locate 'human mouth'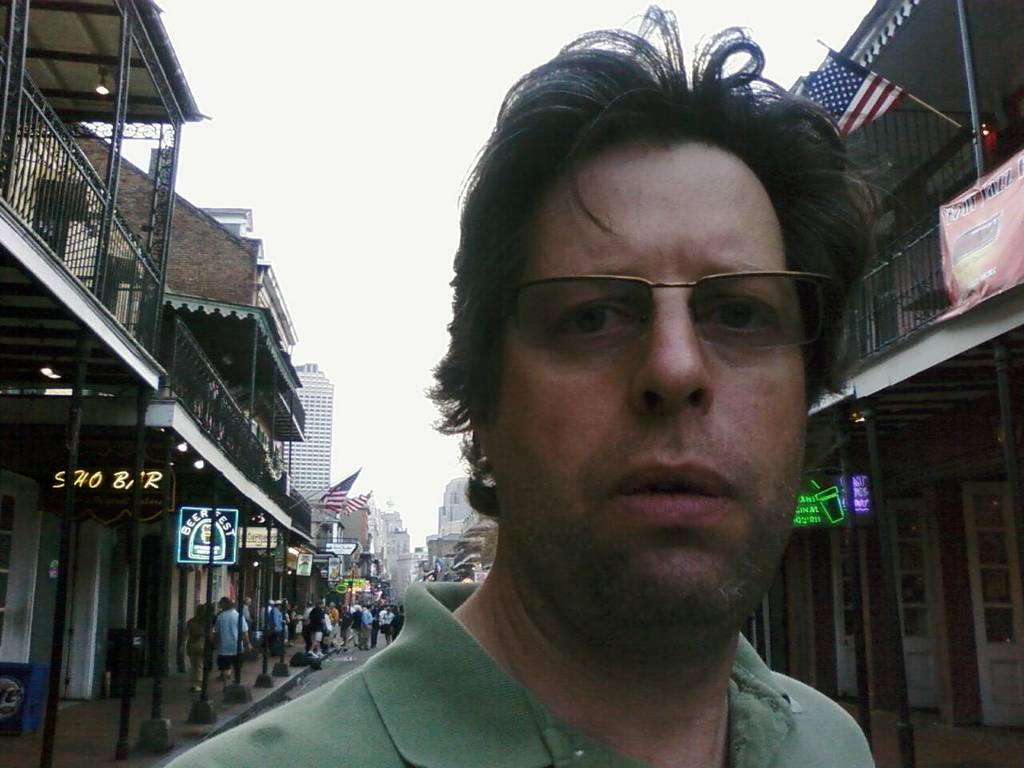
607:458:735:514
